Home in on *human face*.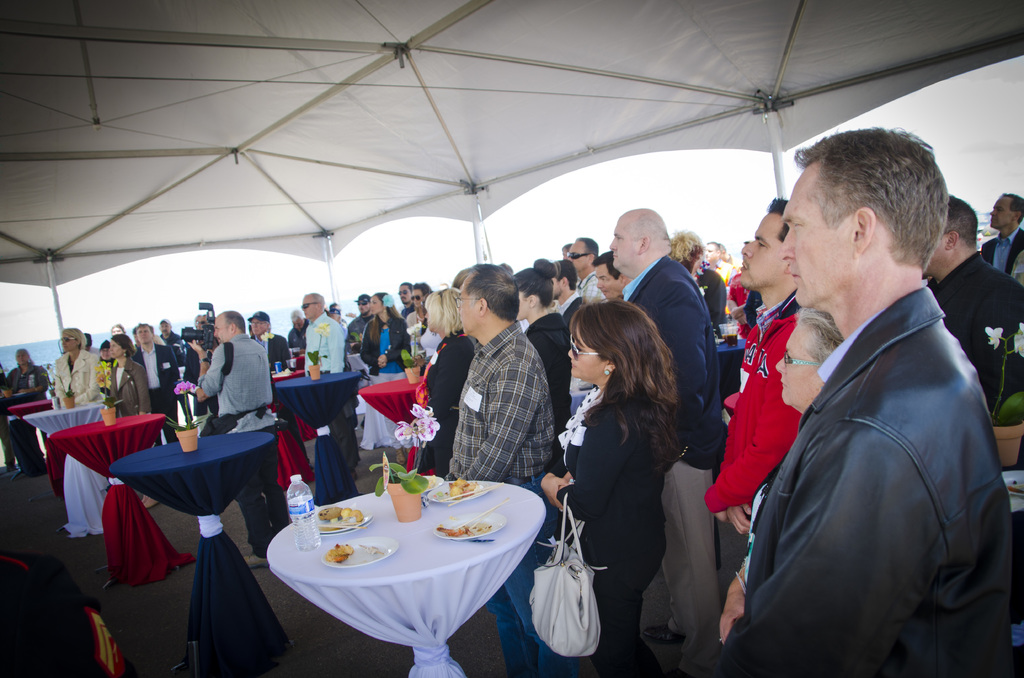
Homed in at [left=368, top=295, right=384, bottom=315].
